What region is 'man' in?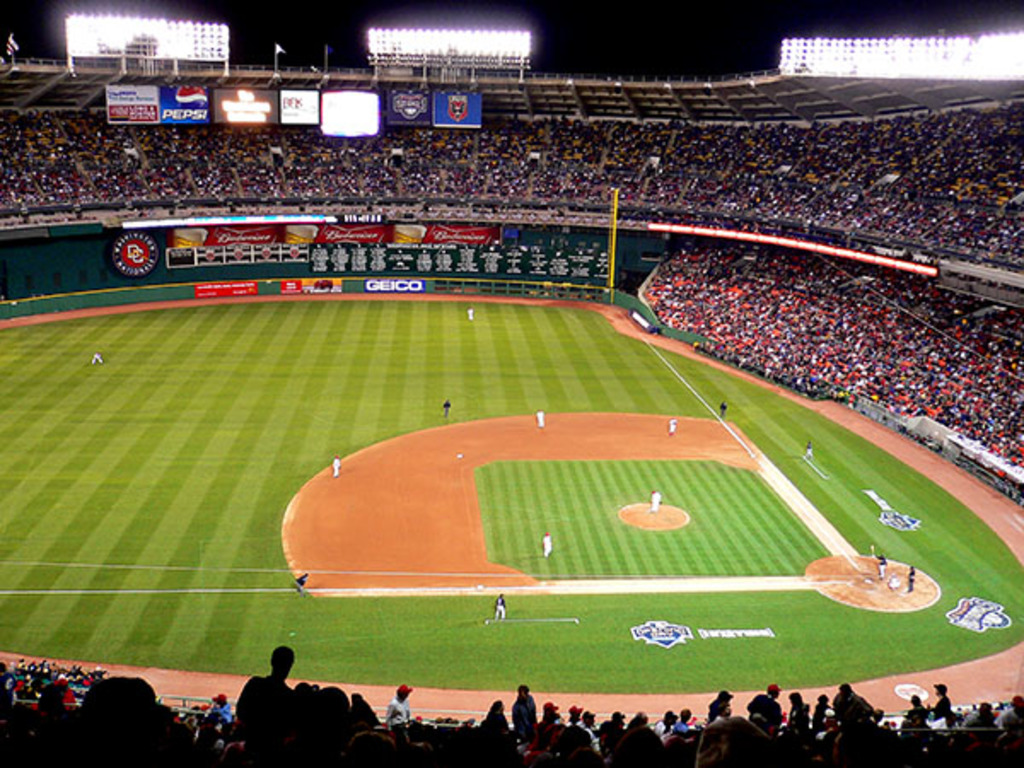
l=908, t=696, r=932, b=720.
